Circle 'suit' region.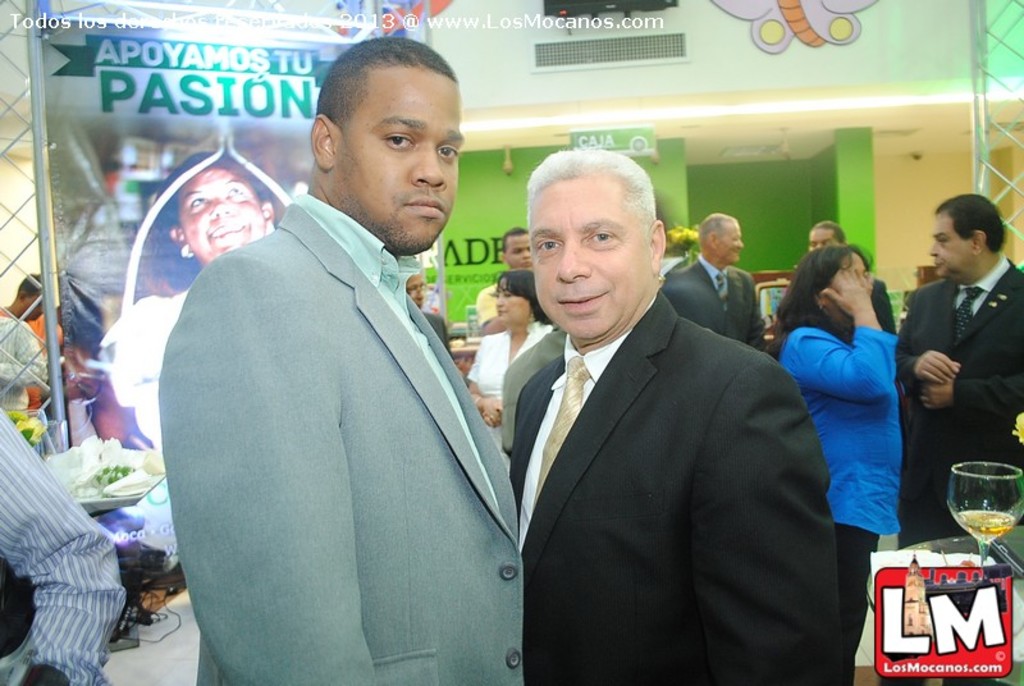
Region: <region>157, 200, 526, 685</region>.
